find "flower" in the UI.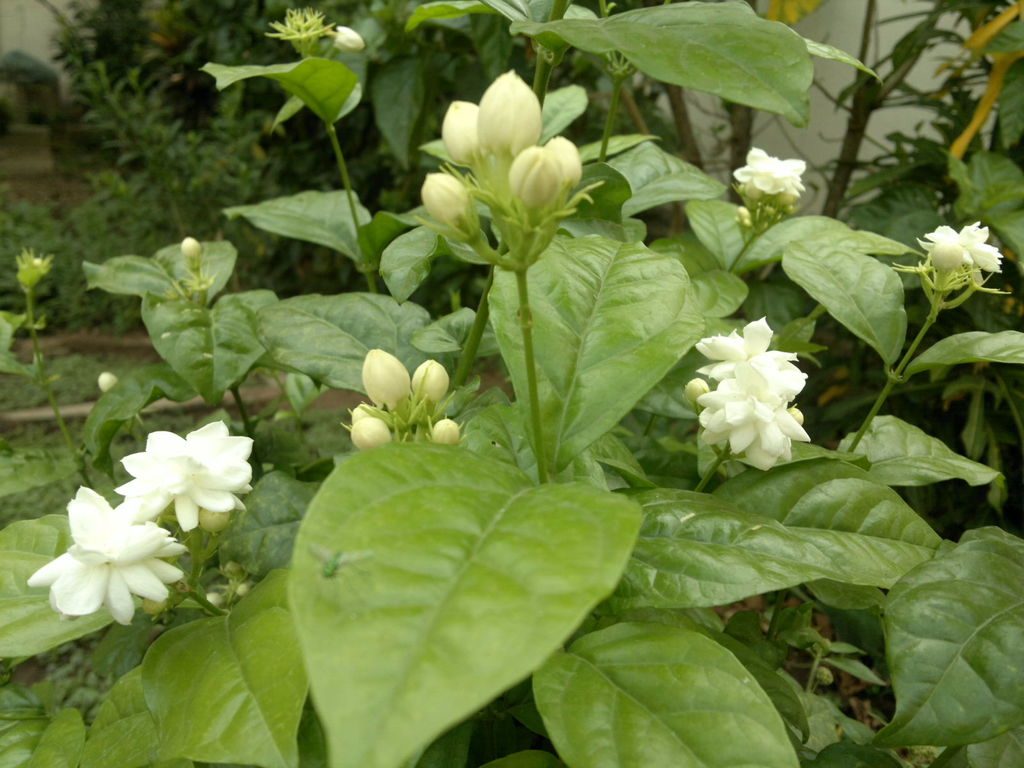
UI element at bbox=(685, 376, 711, 400).
